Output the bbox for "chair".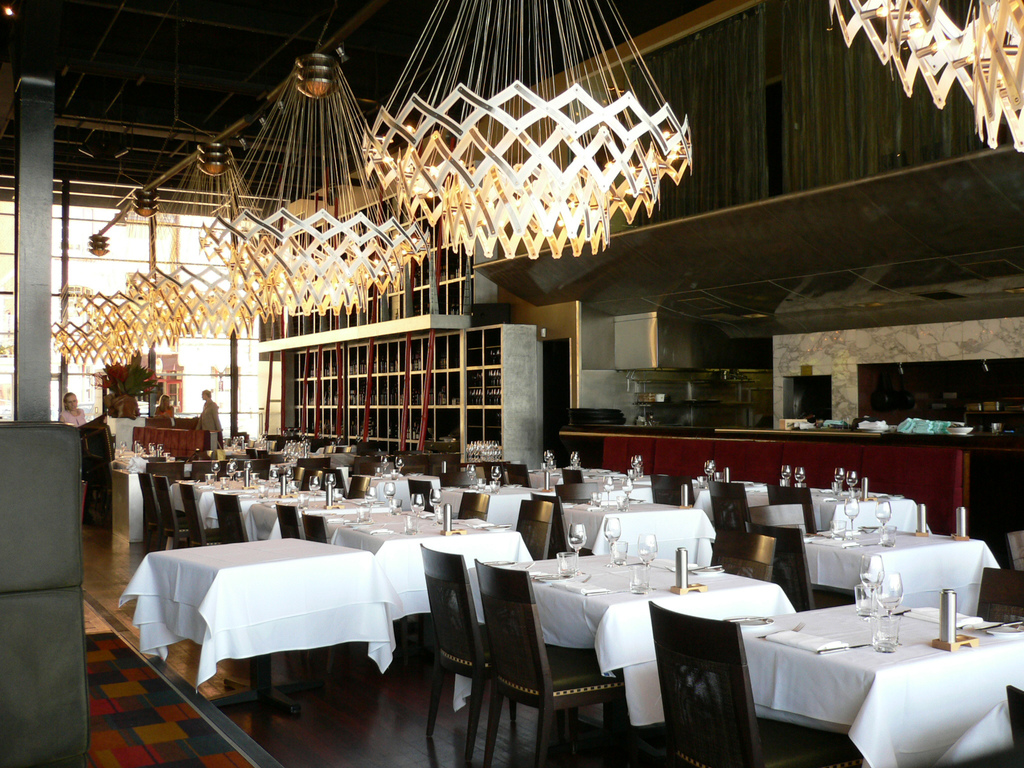
select_region(1005, 685, 1023, 767).
